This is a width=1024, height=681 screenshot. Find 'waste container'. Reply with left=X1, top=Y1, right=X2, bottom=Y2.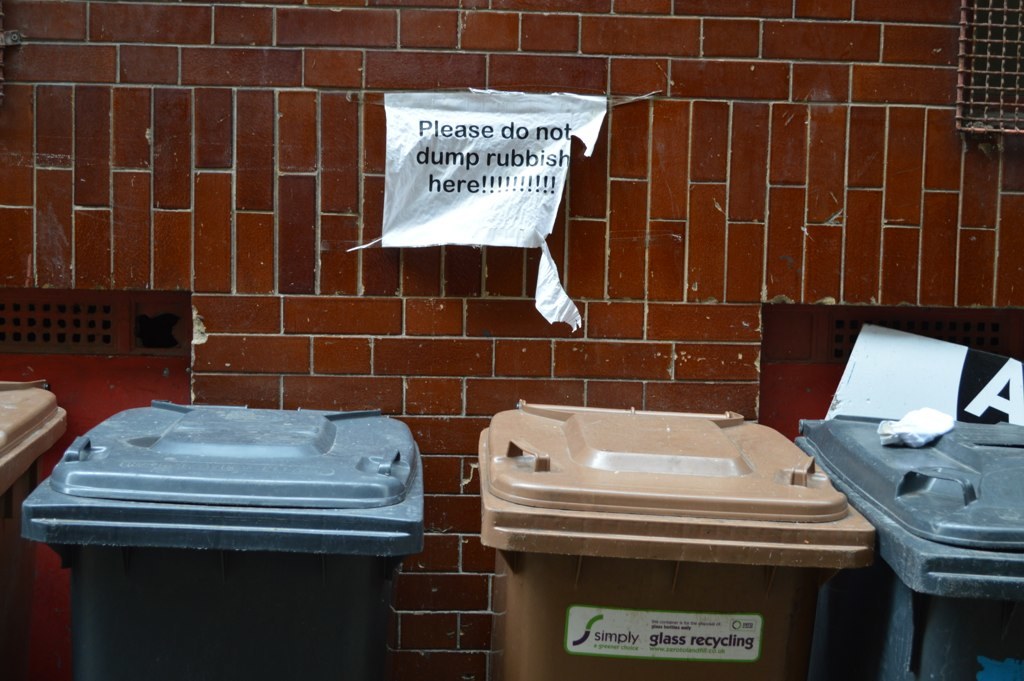
left=794, top=398, right=1023, bottom=680.
